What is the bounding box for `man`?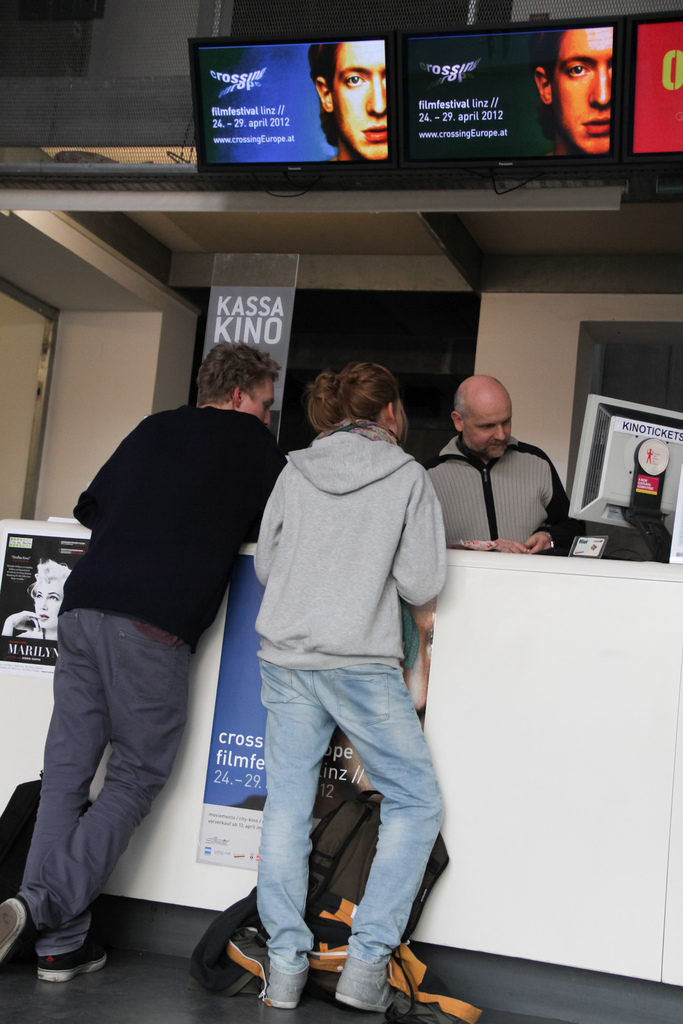
[left=527, top=32, right=625, bottom=165].
